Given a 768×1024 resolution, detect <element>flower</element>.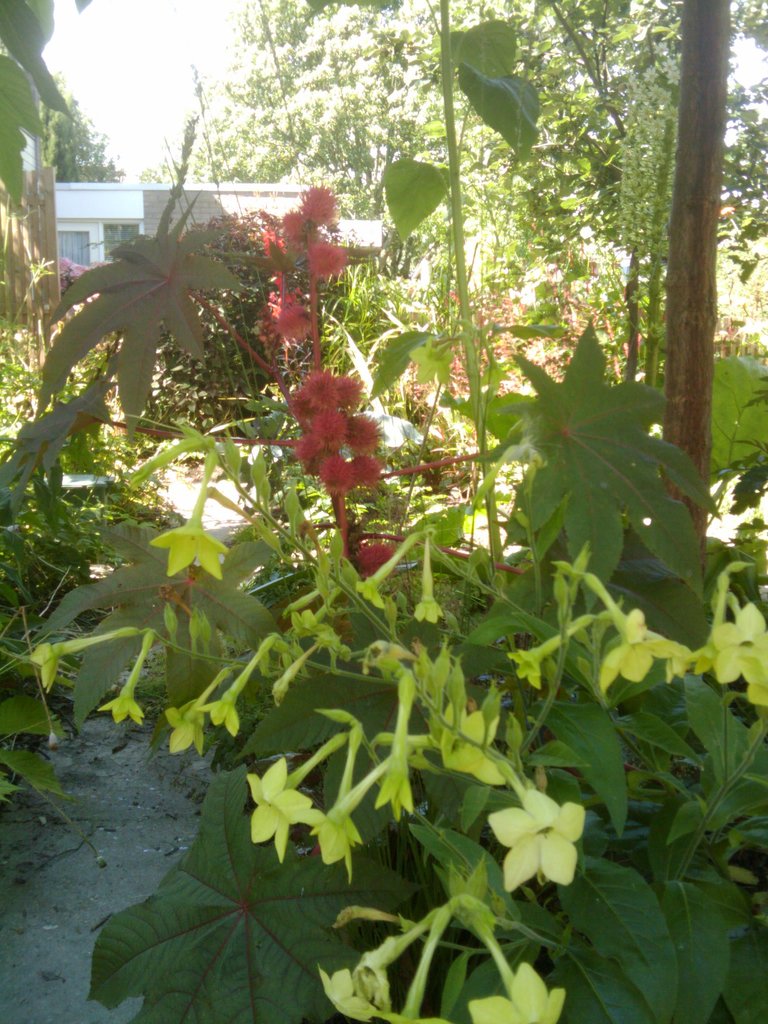
(x1=271, y1=302, x2=319, y2=346).
